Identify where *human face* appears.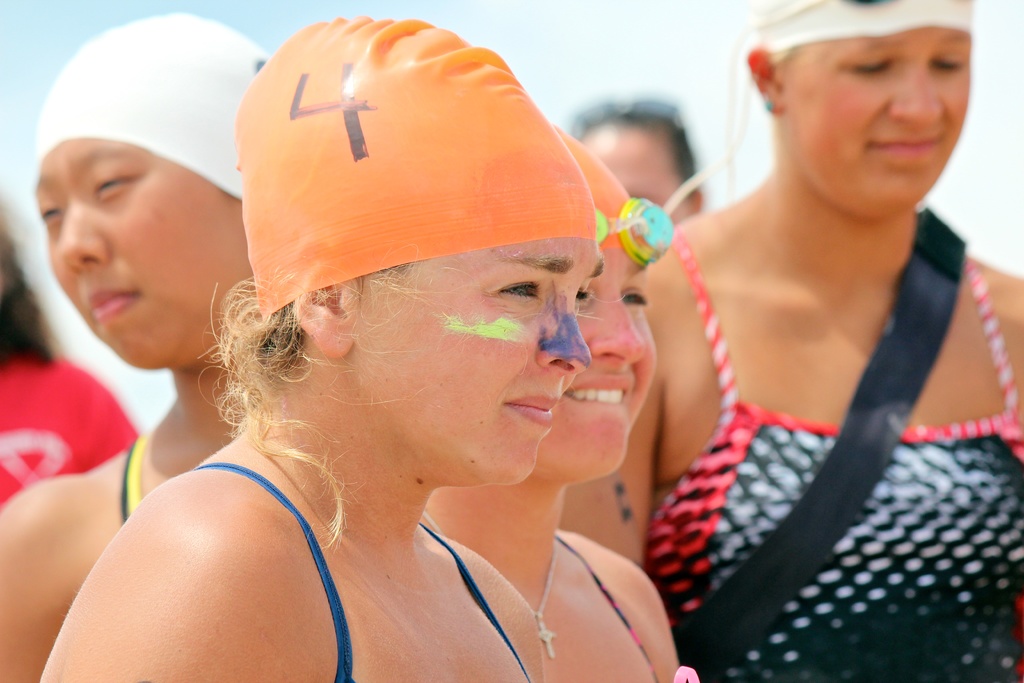
Appears at pyautogui.locateOnScreen(582, 136, 692, 220).
